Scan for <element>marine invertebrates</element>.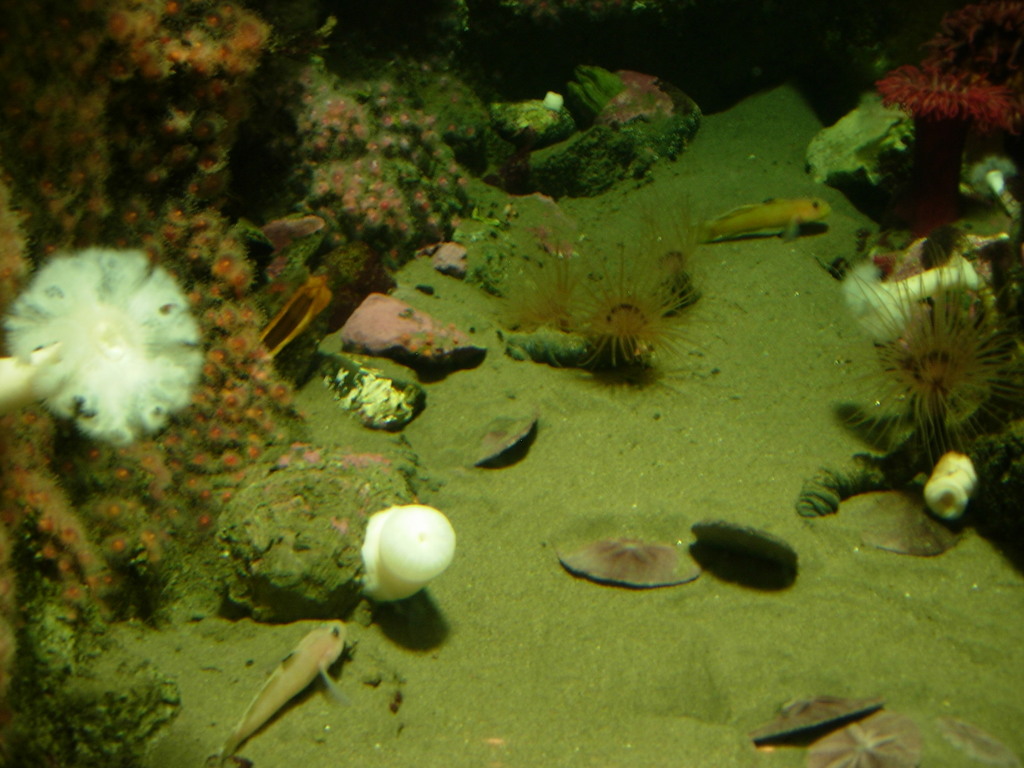
Scan result: [left=833, top=246, right=1000, bottom=349].
